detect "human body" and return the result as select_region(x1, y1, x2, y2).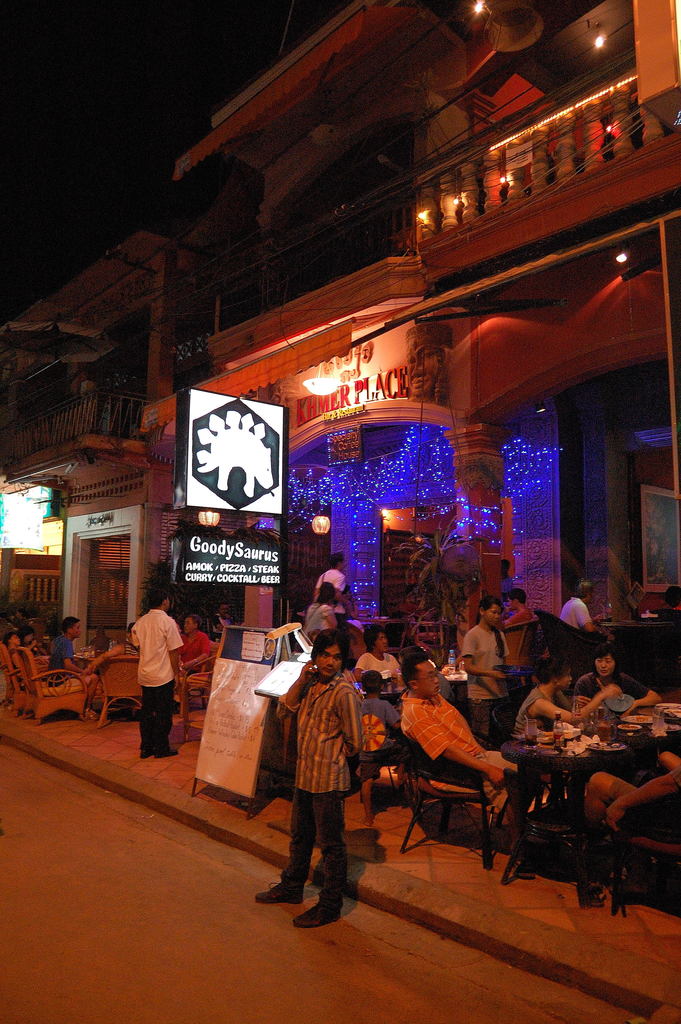
select_region(311, 547, 349, 603).
